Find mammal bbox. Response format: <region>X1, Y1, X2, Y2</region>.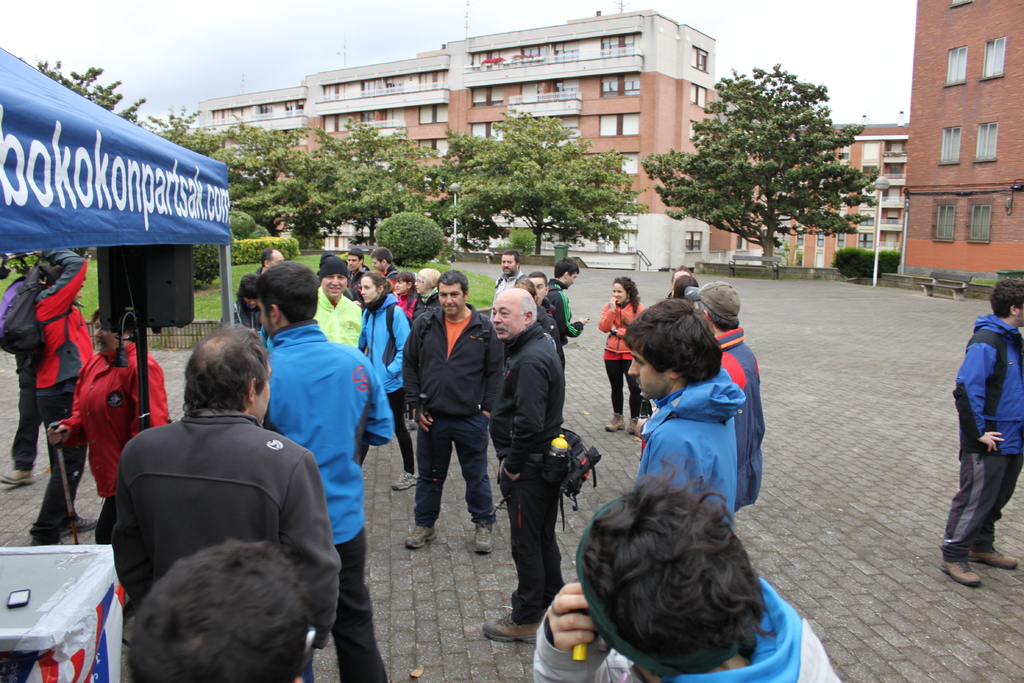
<region>496, 250, 527, 286</region>.
